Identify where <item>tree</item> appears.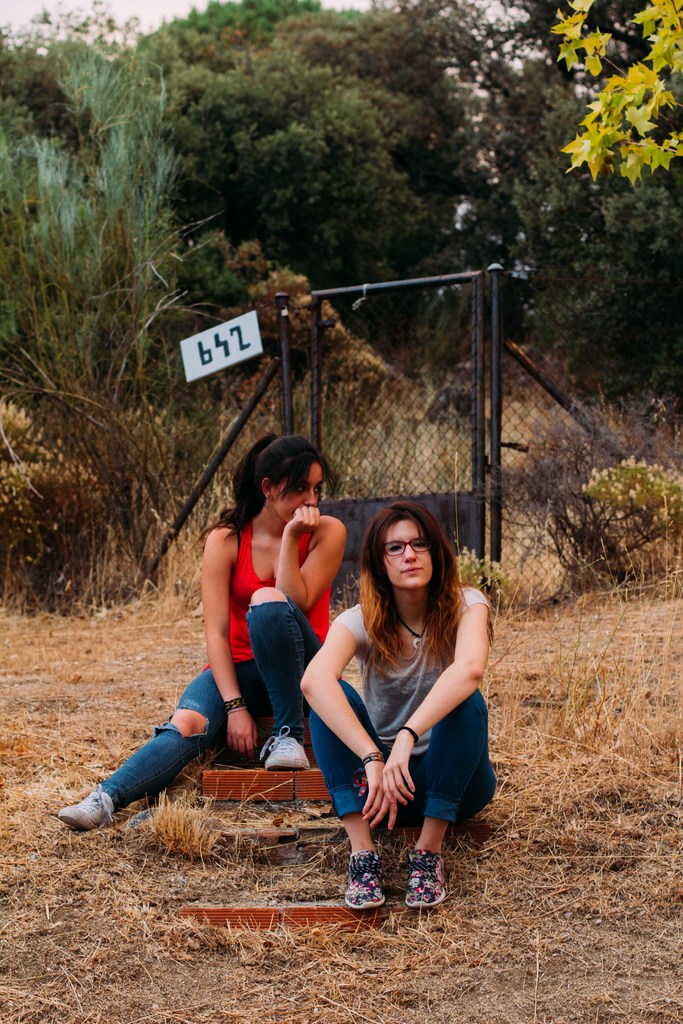
Appears at [x1=1, y1=24, x2=180, y2=412].
